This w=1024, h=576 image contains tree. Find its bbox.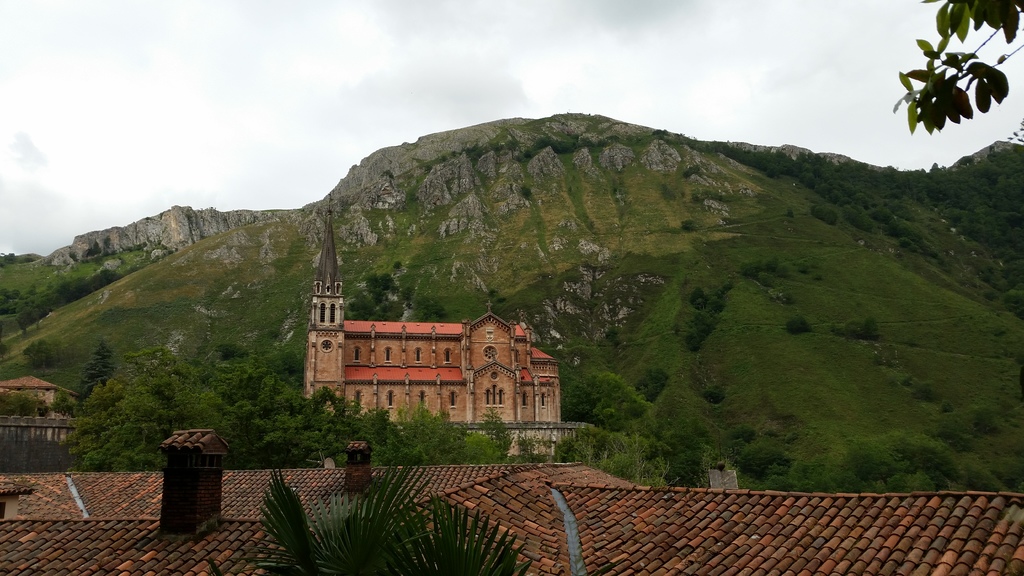
{"left": 784, "top": 318, "right": 809, "bottom": 334}.
